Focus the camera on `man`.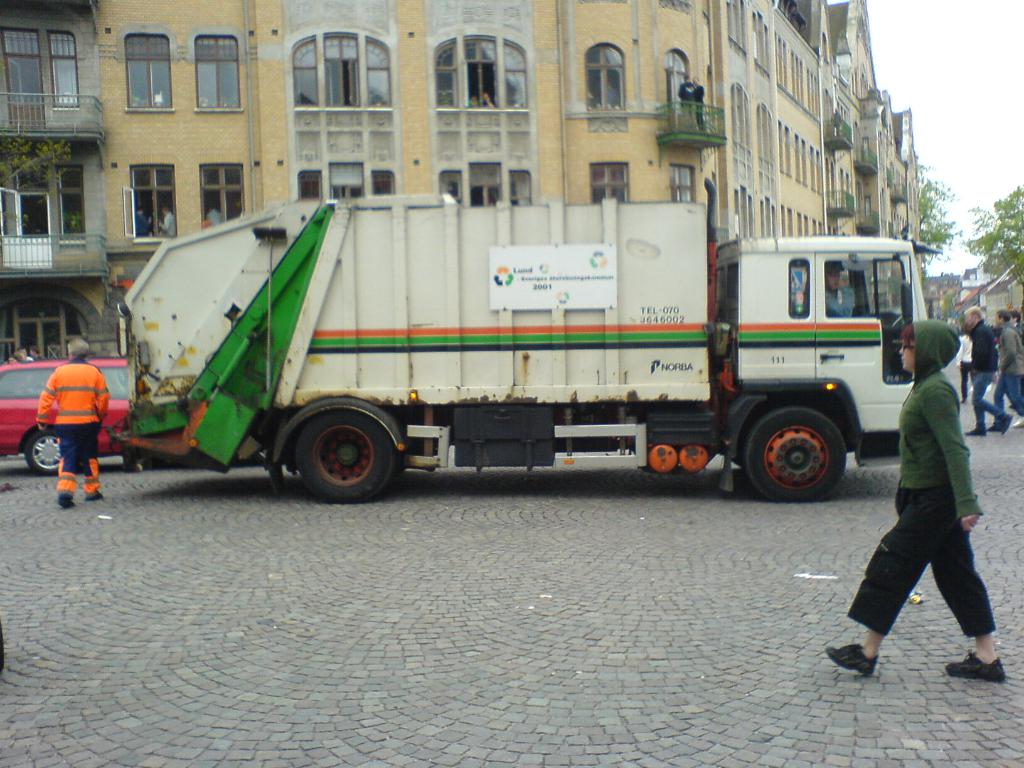
Focus region: bbox=[996, 314, 1023, 431].
